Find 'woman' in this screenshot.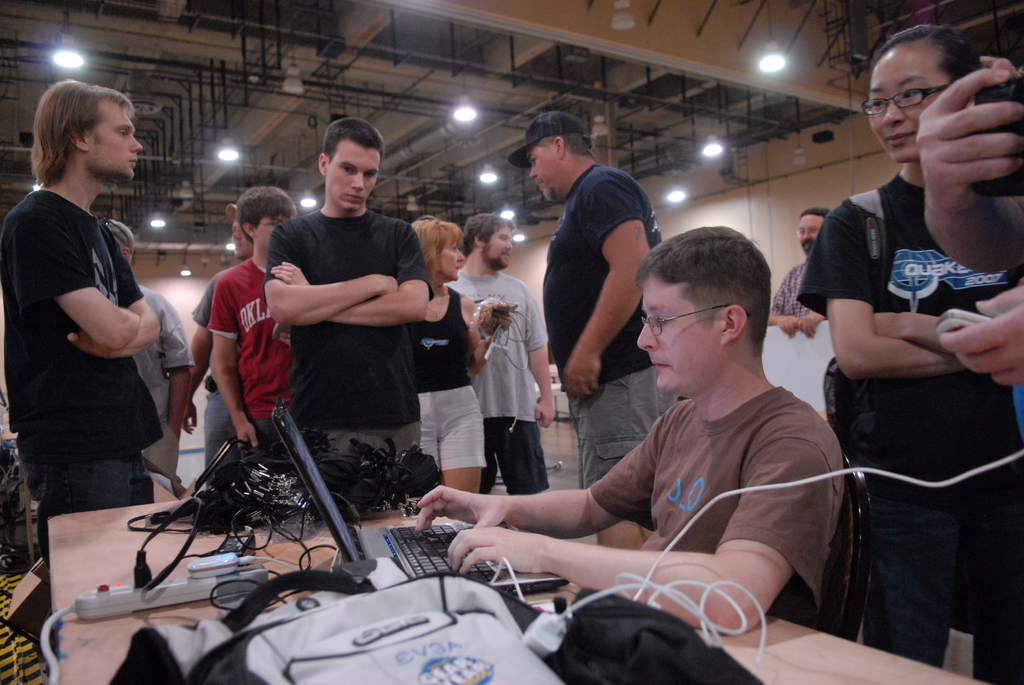
The bounding box for 'woman' is (x1=794, y1=29, x2=1023, y2=684).
